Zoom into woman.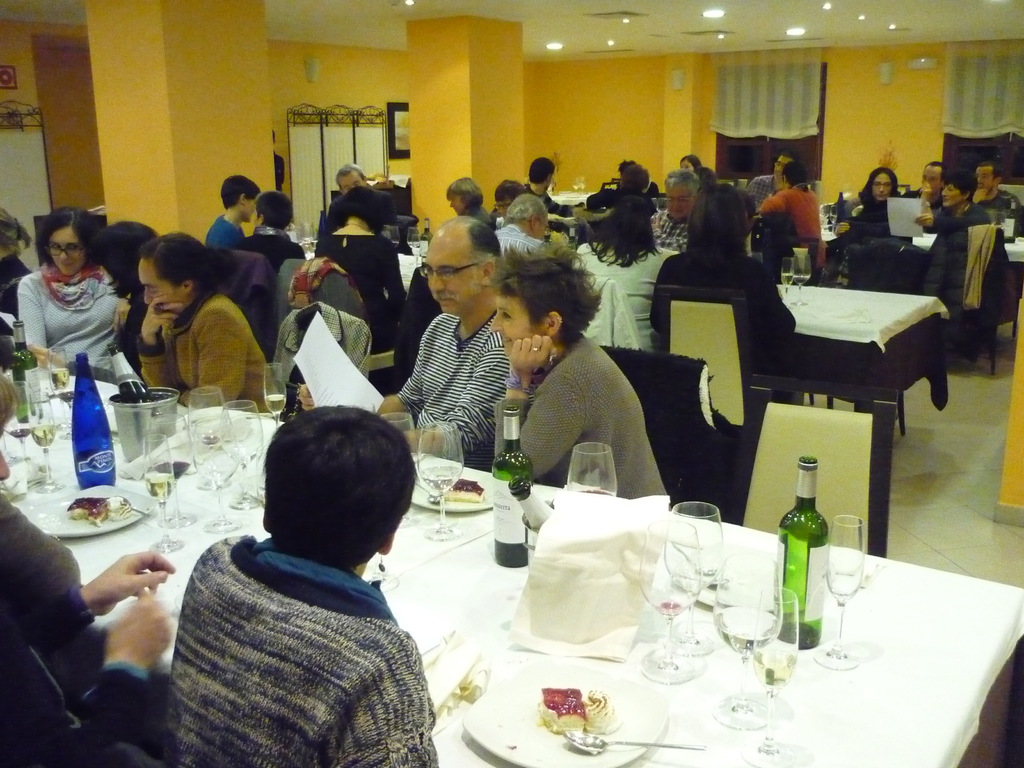
Zoom target: <bbox>0, 367, 173, 767</bbox>.
